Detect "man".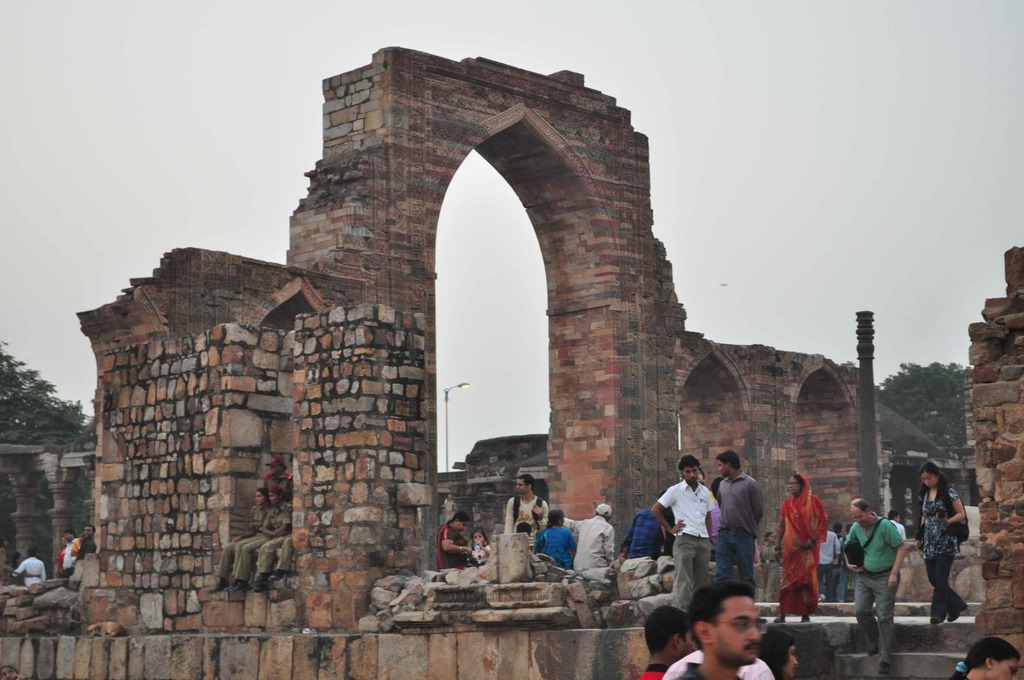
Detected at BBox(668, 588, 802, 677).
